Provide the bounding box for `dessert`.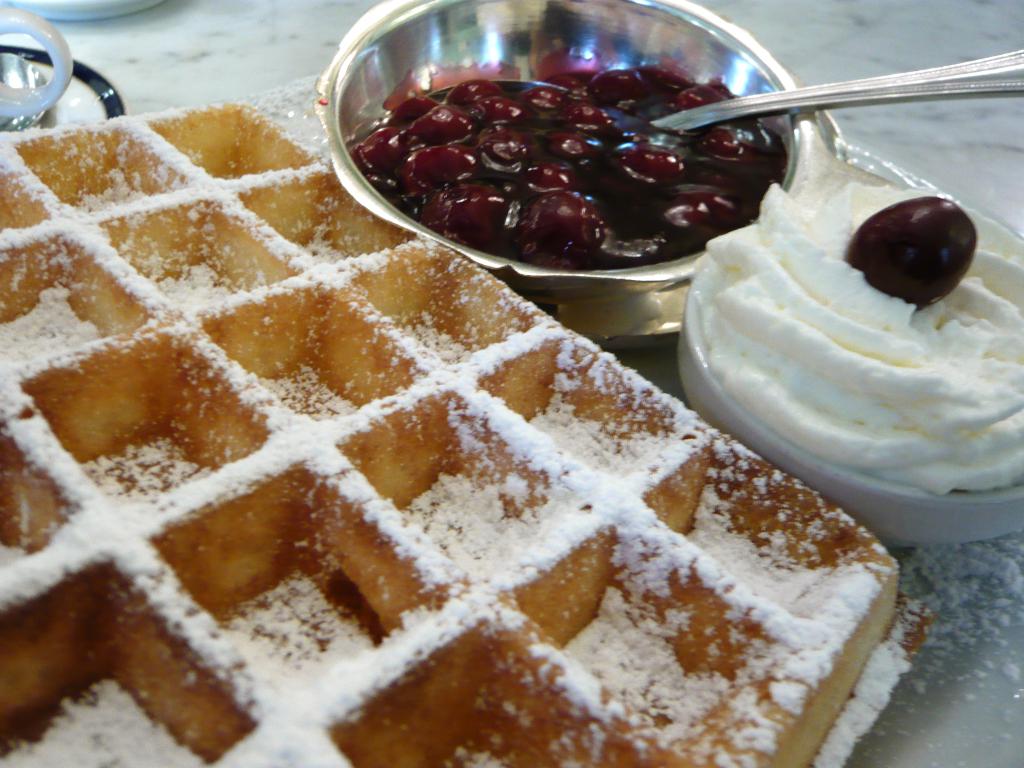
pyautogui.locateOnScreen(703, 112, 1023, 490).
